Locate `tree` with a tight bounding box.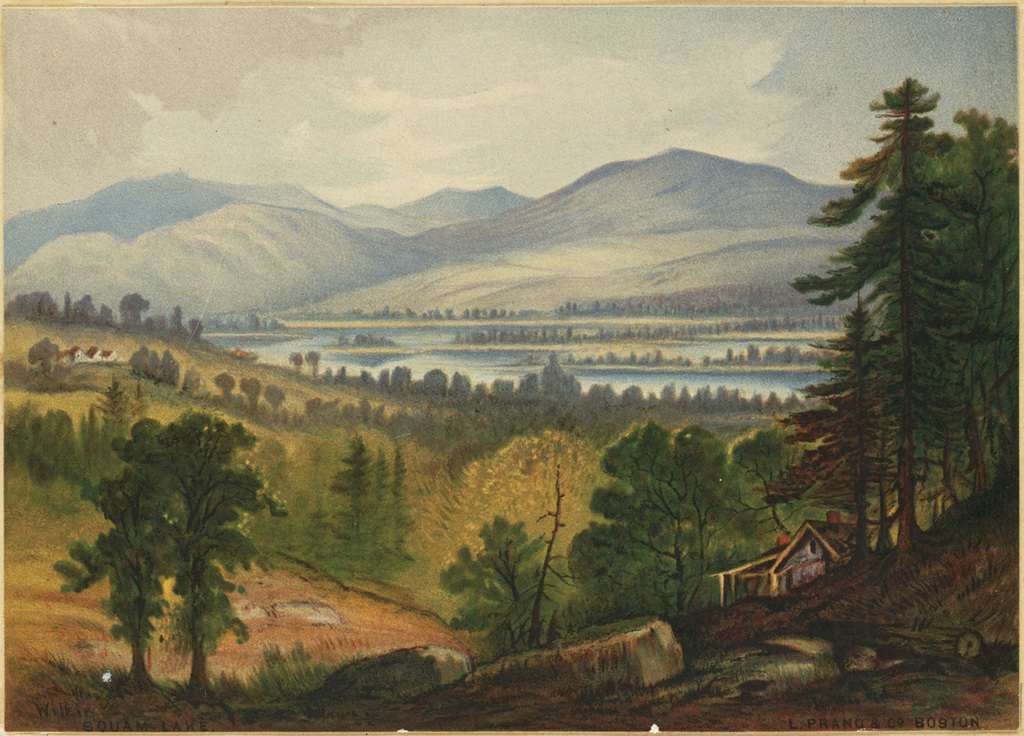
region(328, 431, 371, 567).
